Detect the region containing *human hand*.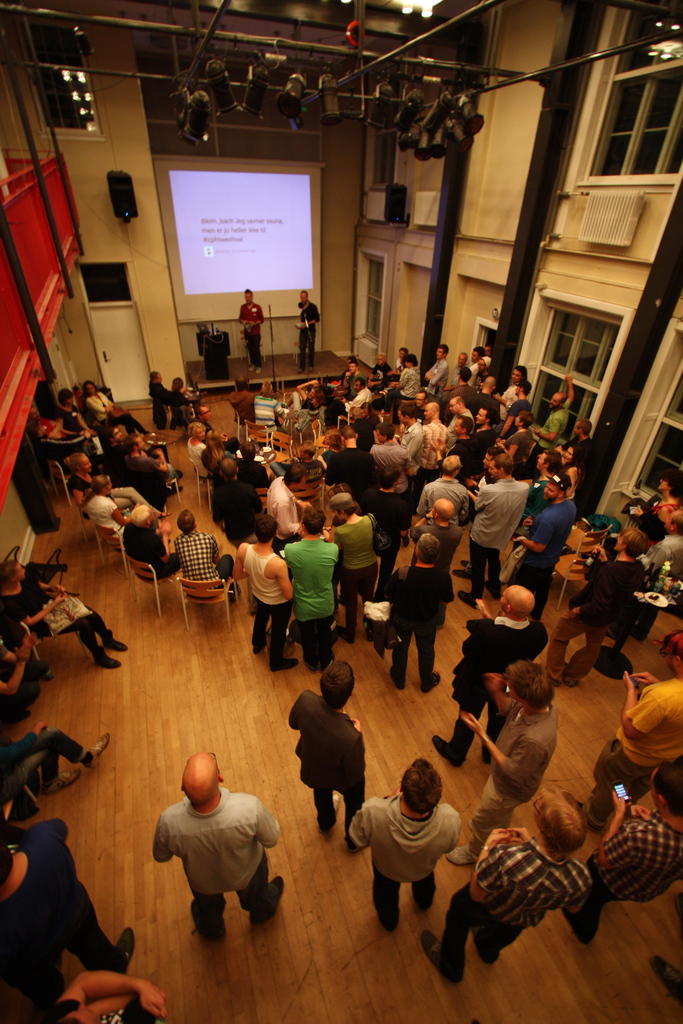
bbox=(507, 825, 531, 848).
